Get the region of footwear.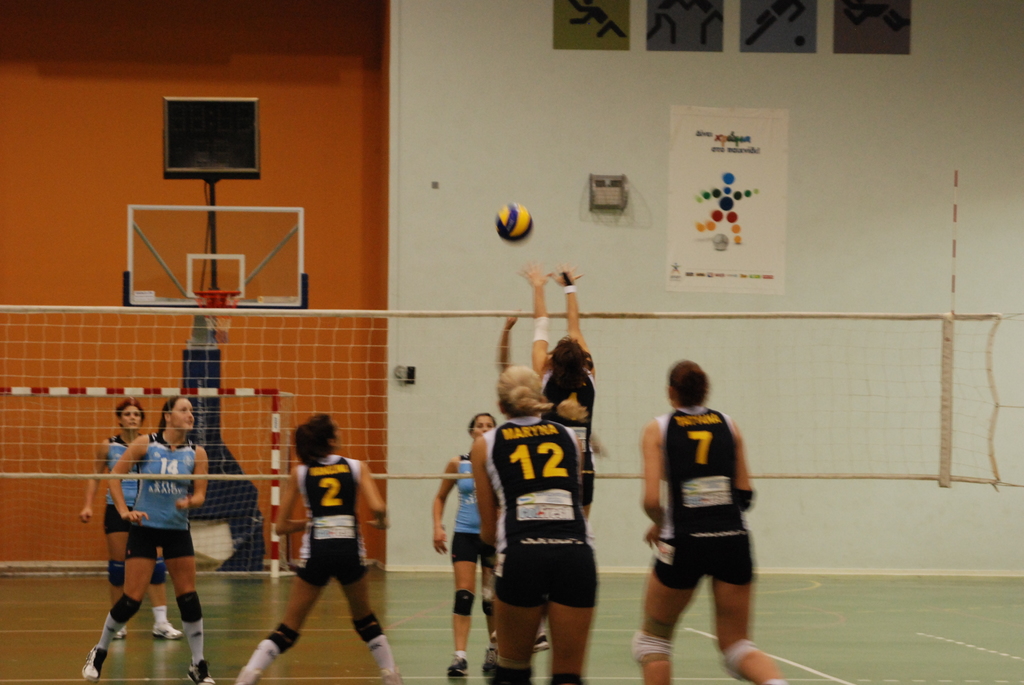
x1=447, y1=666, x2=465, y2=684.
